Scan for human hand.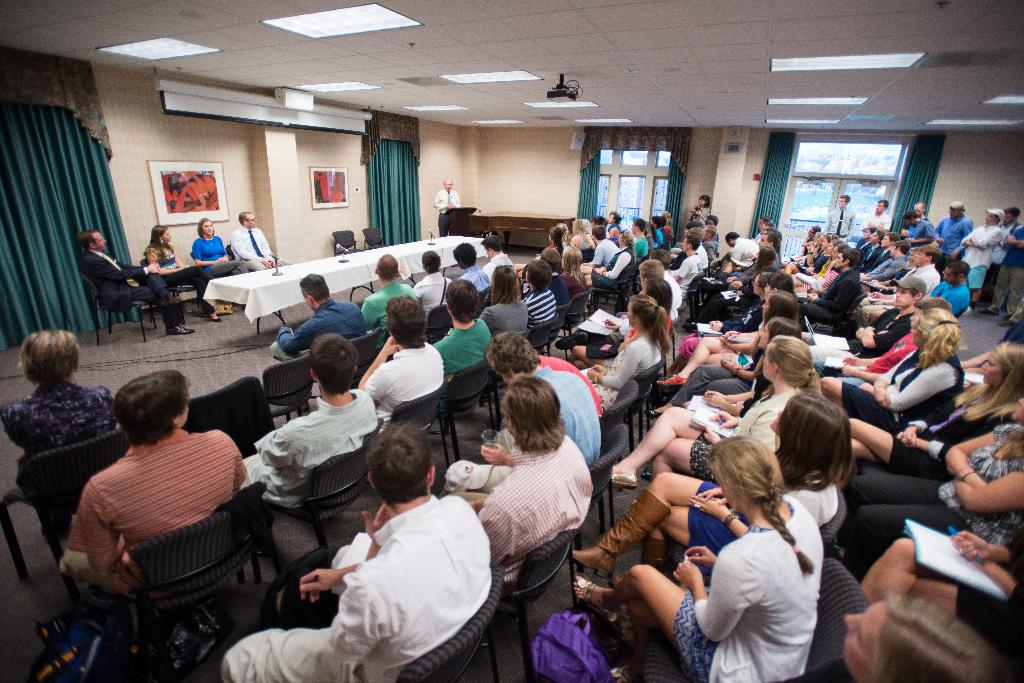
Scan result: {"left": 705, "top": 396, "right": 724, "bottom": 410}.
